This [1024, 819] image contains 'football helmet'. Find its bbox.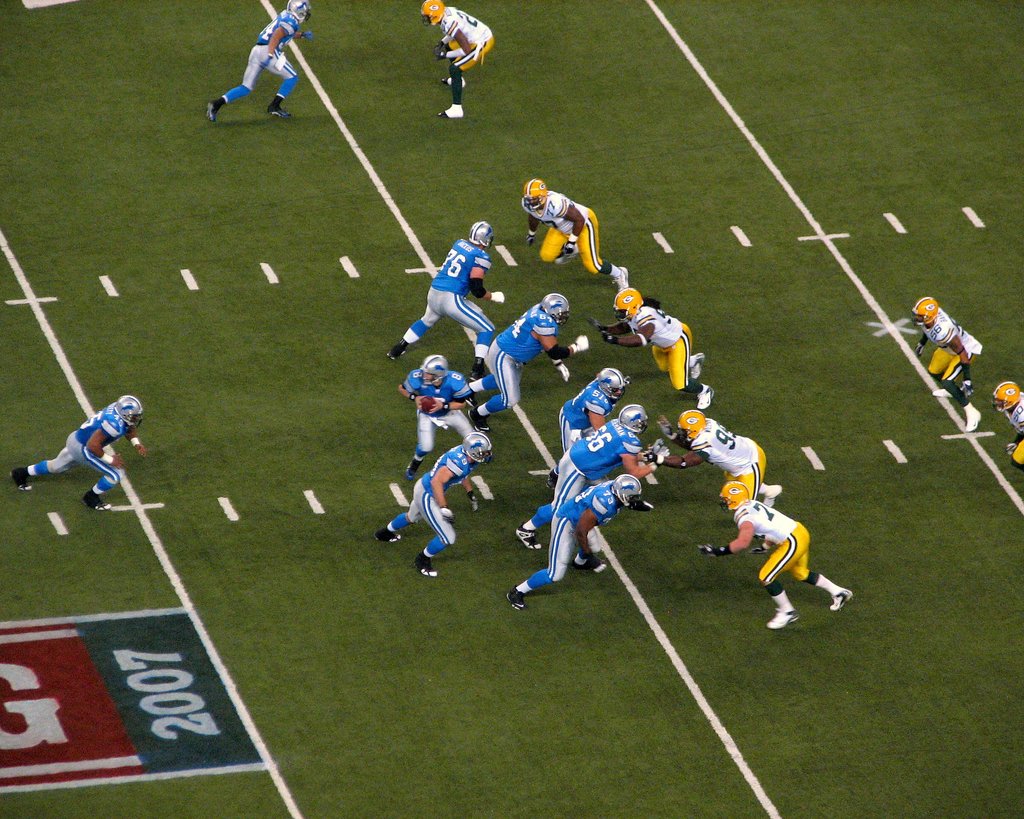
locate(609, 287, 646, 319).
